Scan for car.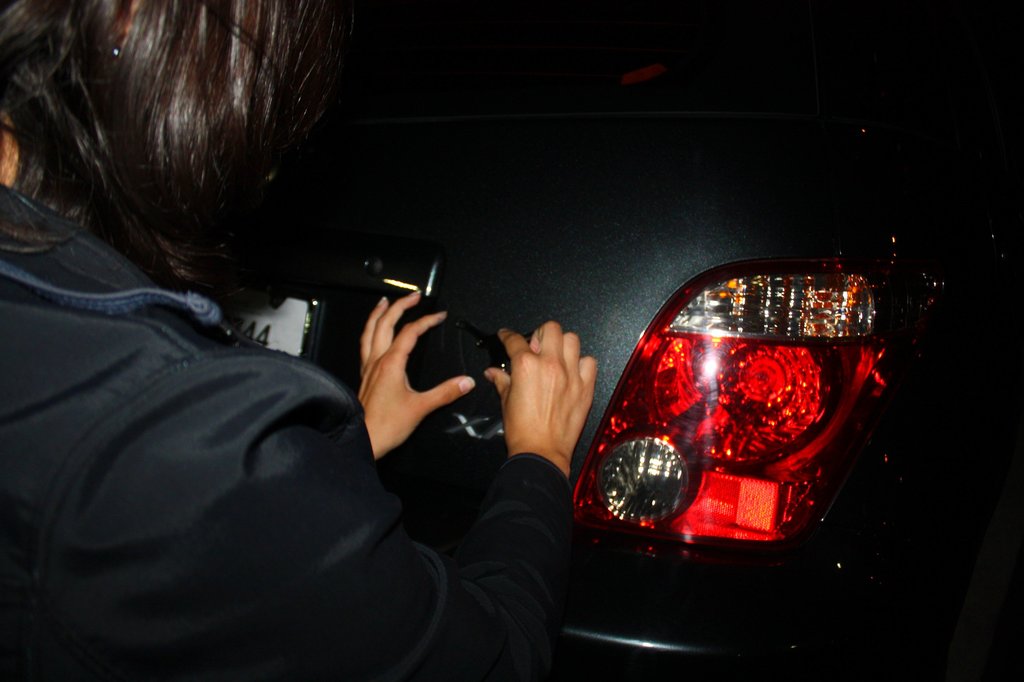
Scan result: (0,54,989,670).
